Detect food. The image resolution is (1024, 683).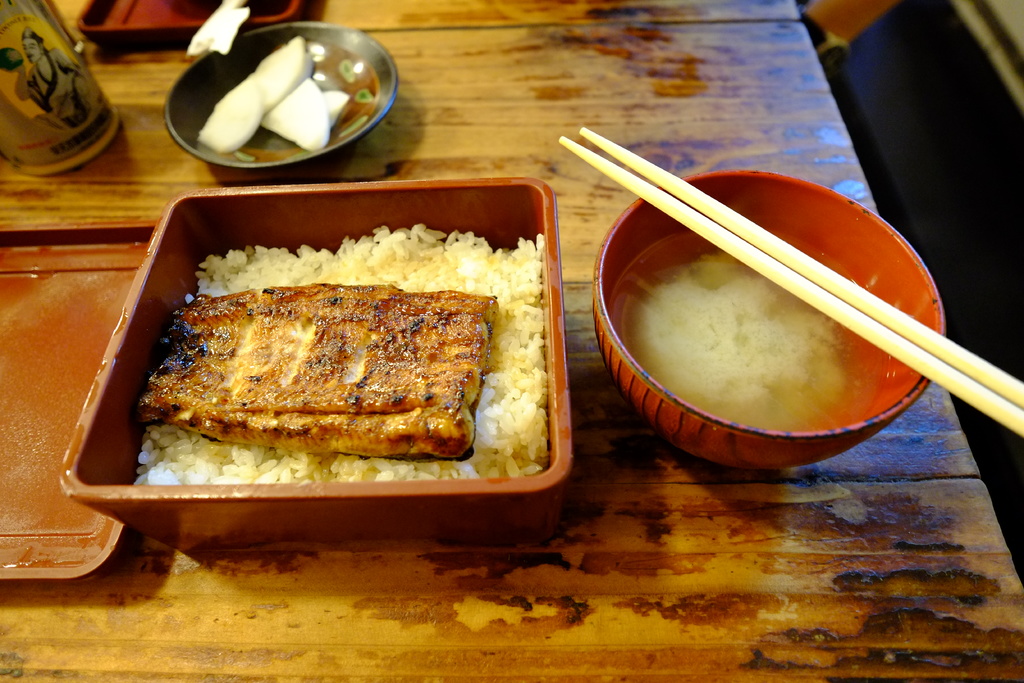
box(129, 220, 545, 481).
